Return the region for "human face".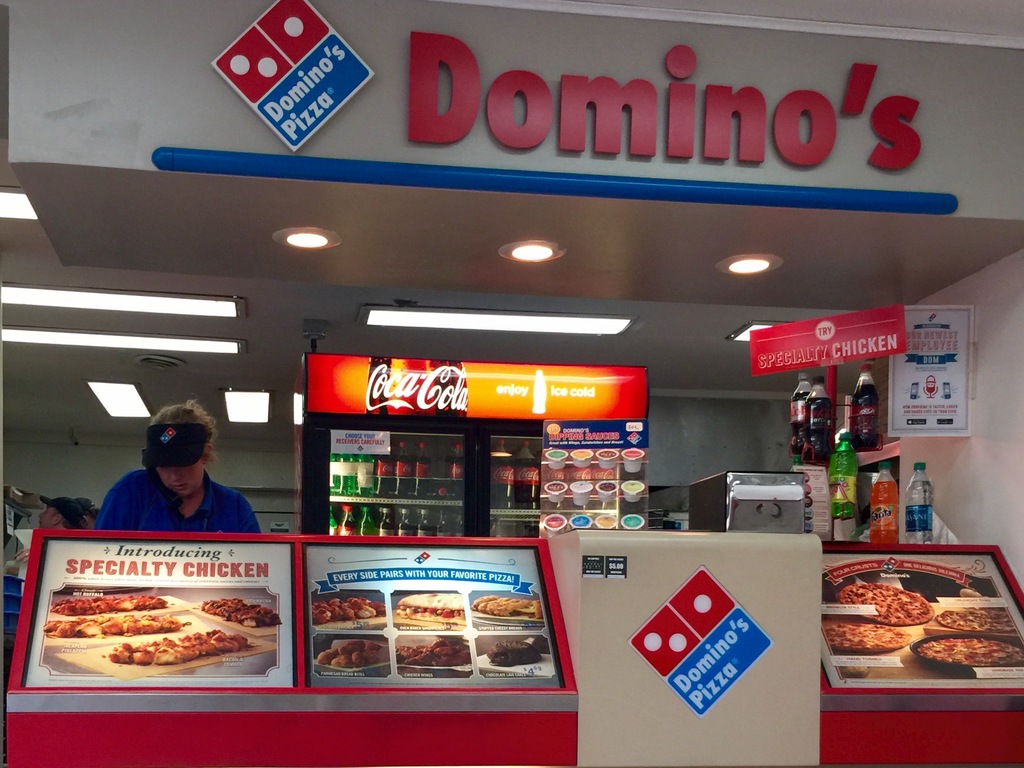
(163, 462, 199, 500).
